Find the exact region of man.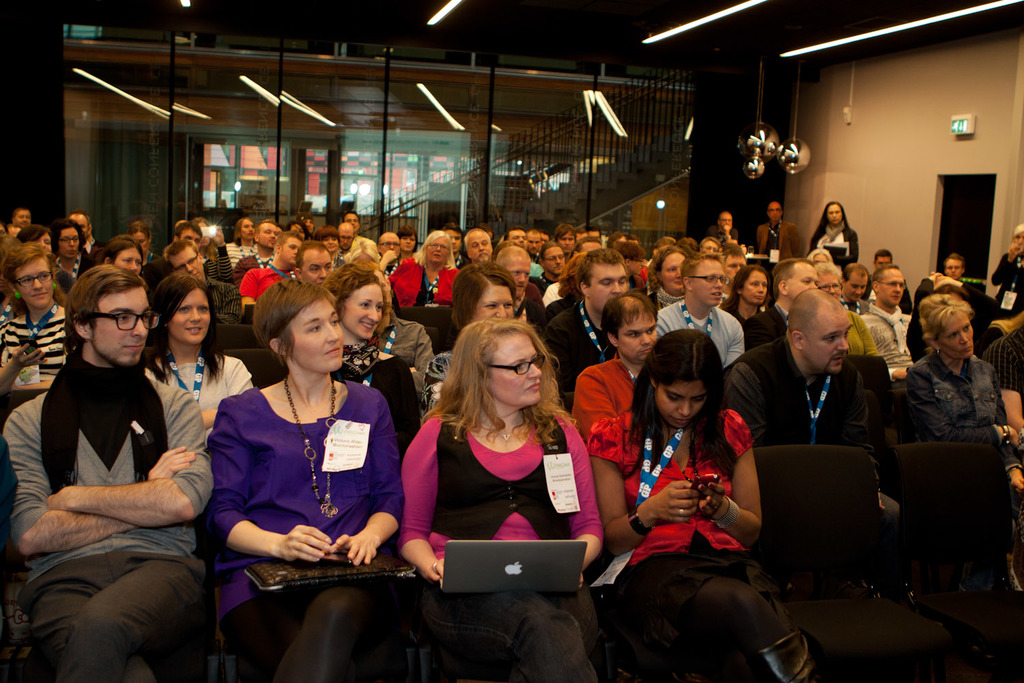
Exact region: [left=12, top=209, right=31, bottom=231].
